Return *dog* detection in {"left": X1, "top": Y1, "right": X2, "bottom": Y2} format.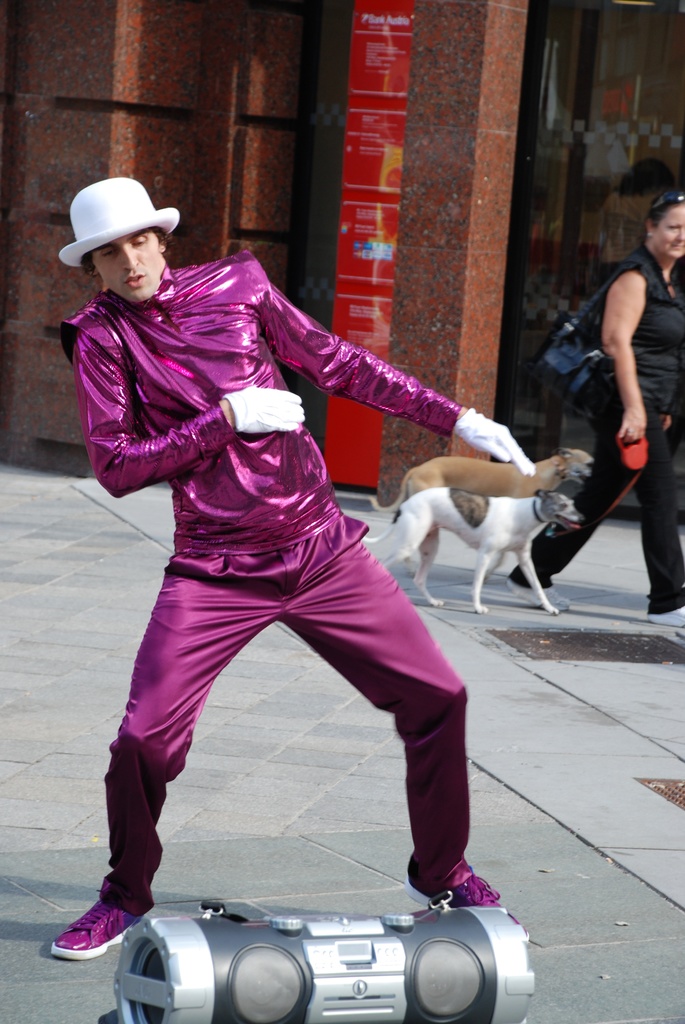
{"left": 365, "top": 487, "right": 588, "bottom": 614}.
